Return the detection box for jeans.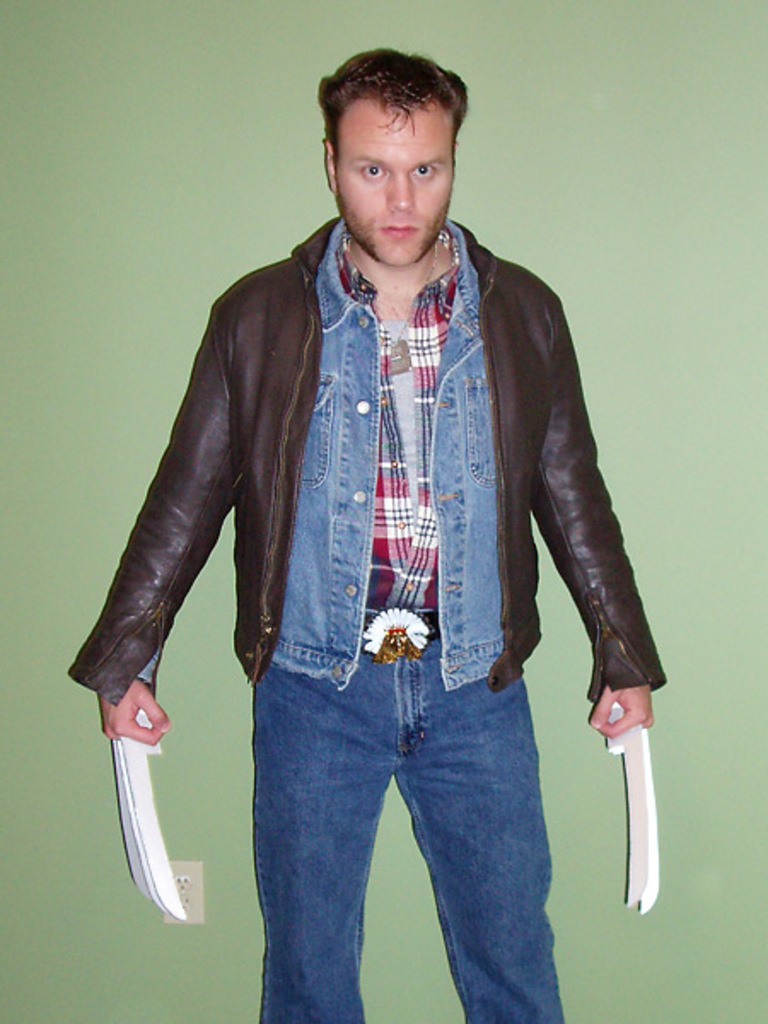
220:647:596:1010.
